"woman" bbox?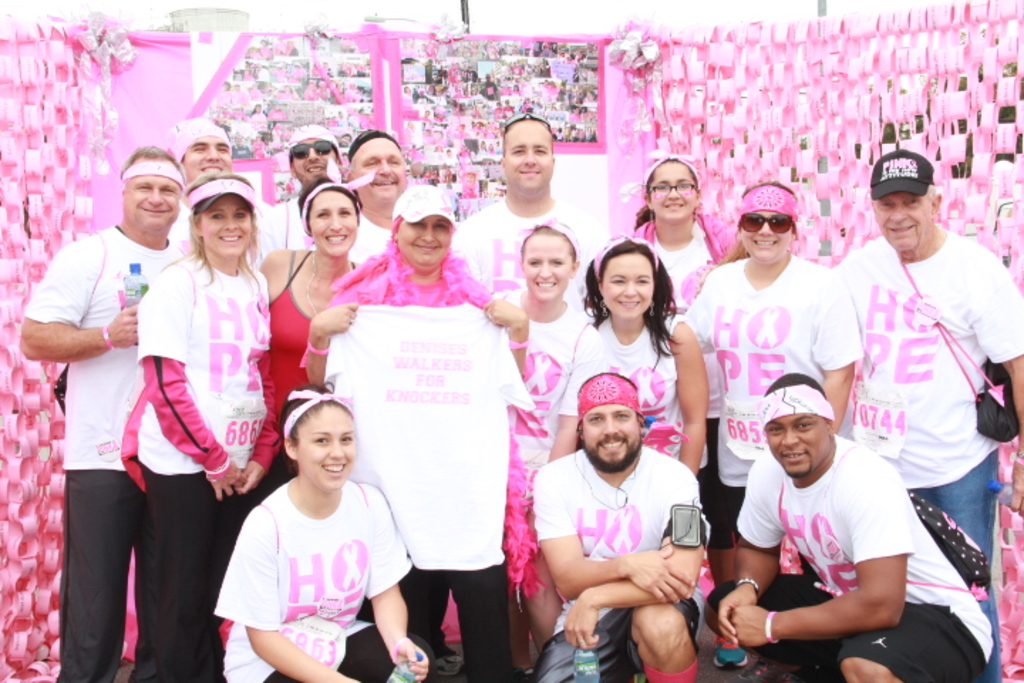
[left=677, top=172, right=860, bottom=682]
